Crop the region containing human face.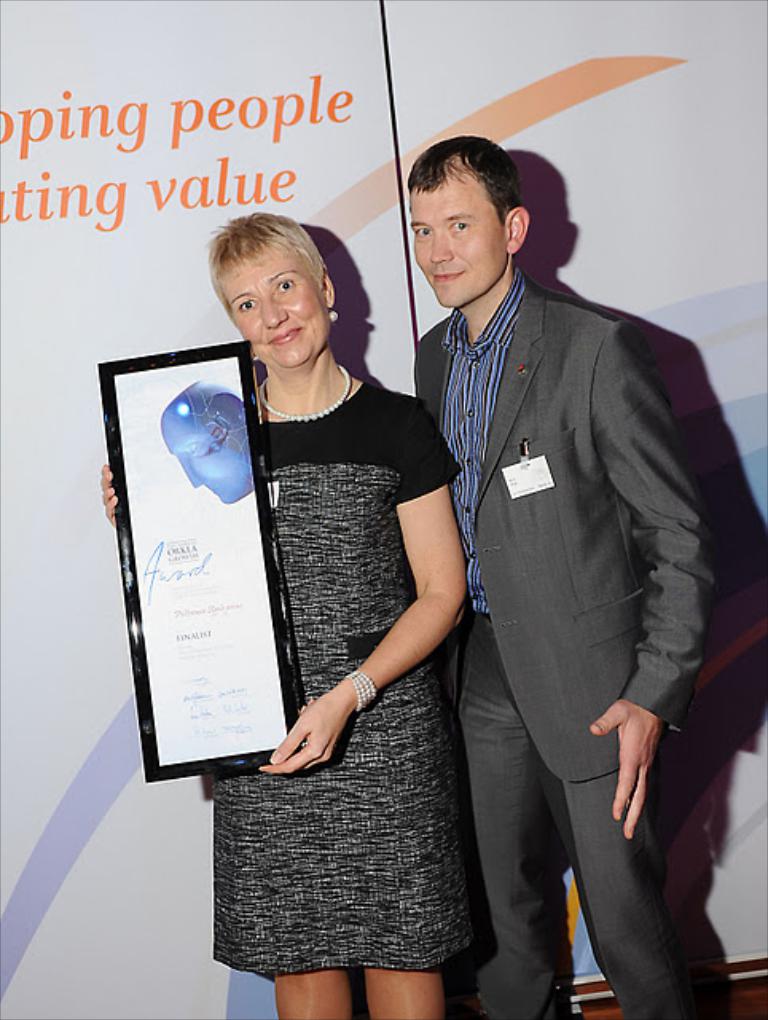
Crop region: BBox(406, 174, 504, 308).
